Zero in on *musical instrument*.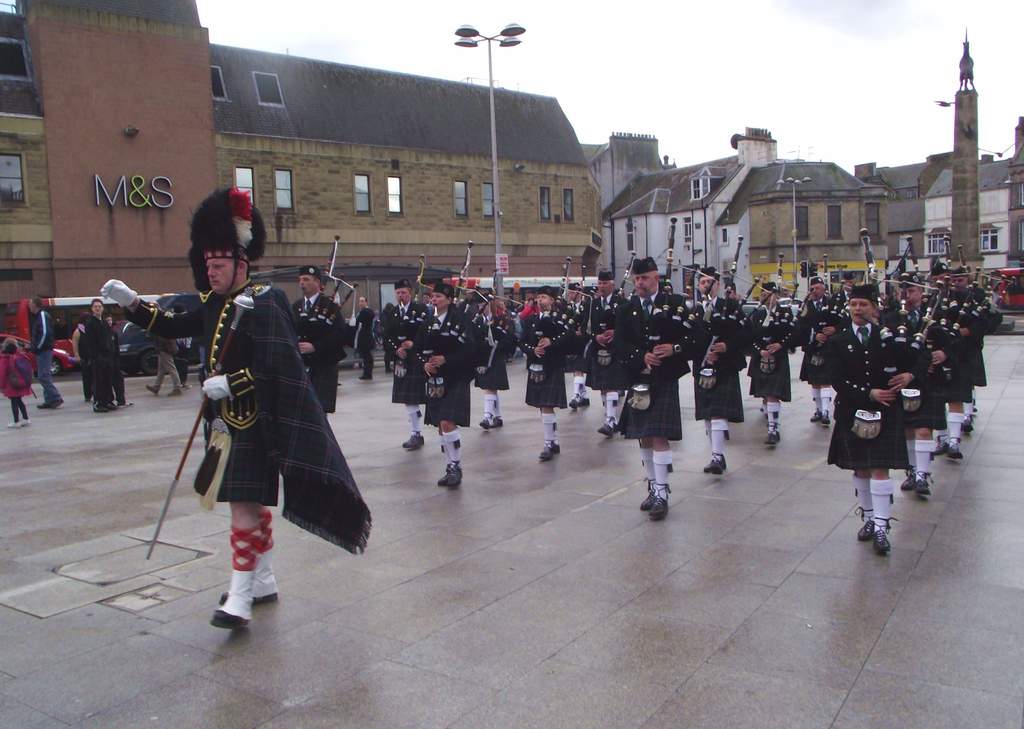
Zeroed in: region(591, 245, 651, 374).
